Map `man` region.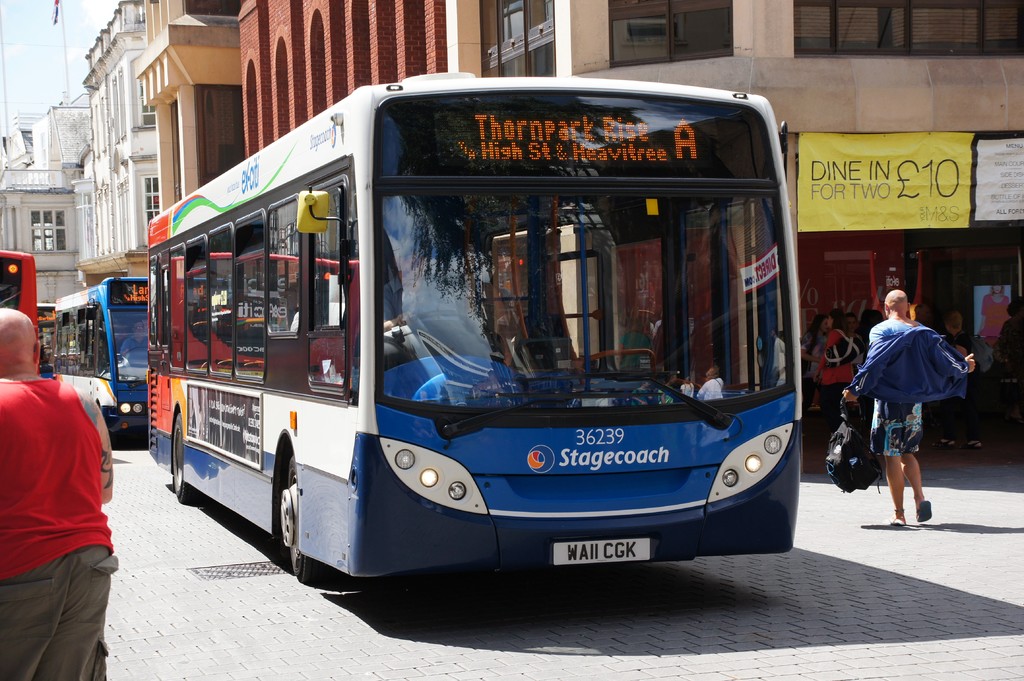
Mapped to (0, 305, 123, 680).
